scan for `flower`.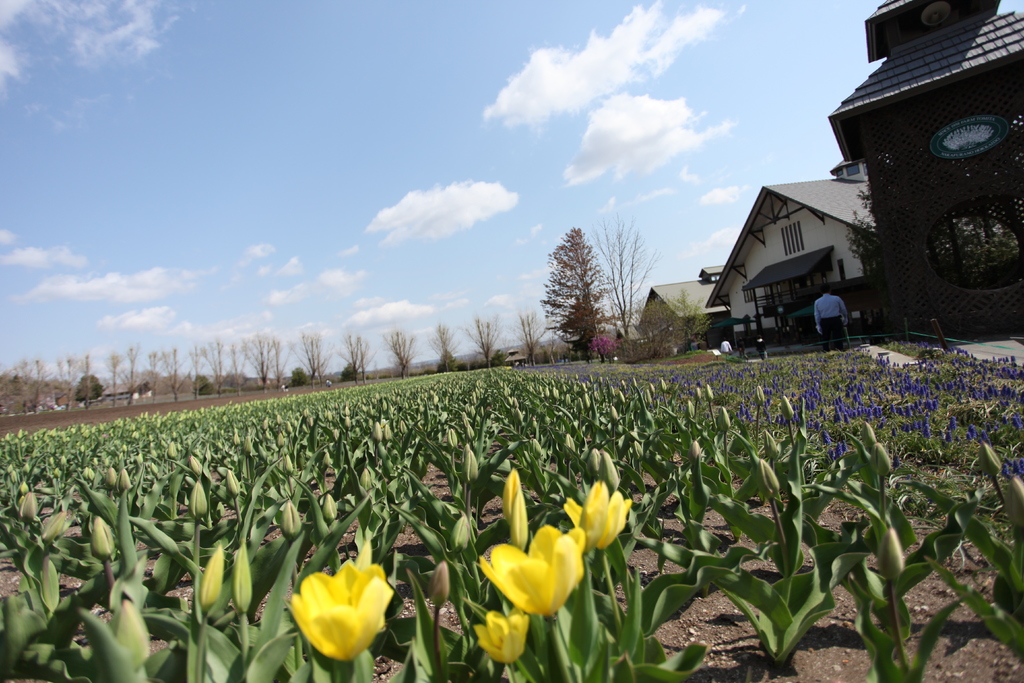
Scan result: <bbox>111, 599, 150, 662</bbox>.
